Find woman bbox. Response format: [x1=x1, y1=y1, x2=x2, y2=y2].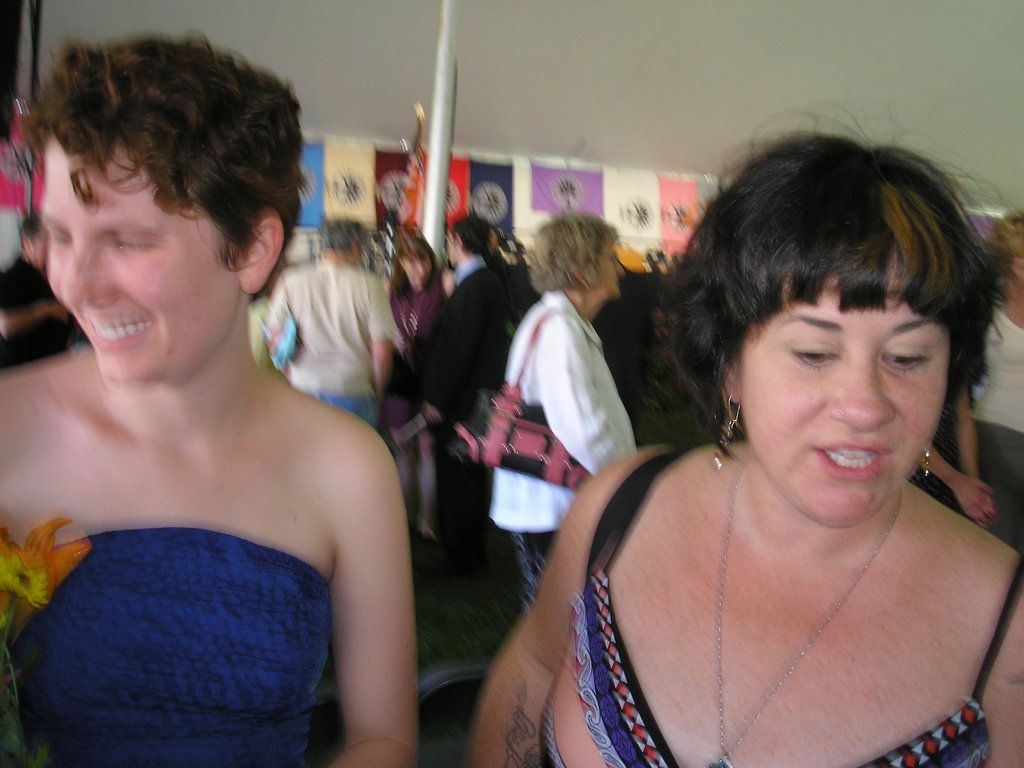
[x1=382, y1=238, x2=460, y2=543].
